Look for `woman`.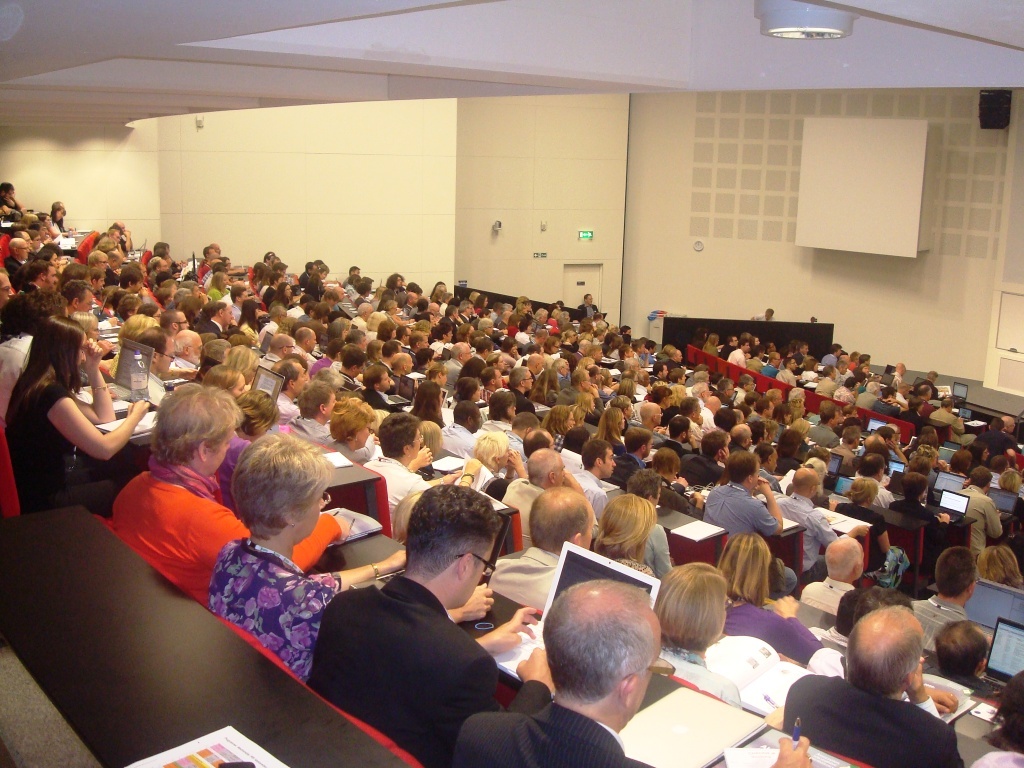
Found: (538,401,583,451).
